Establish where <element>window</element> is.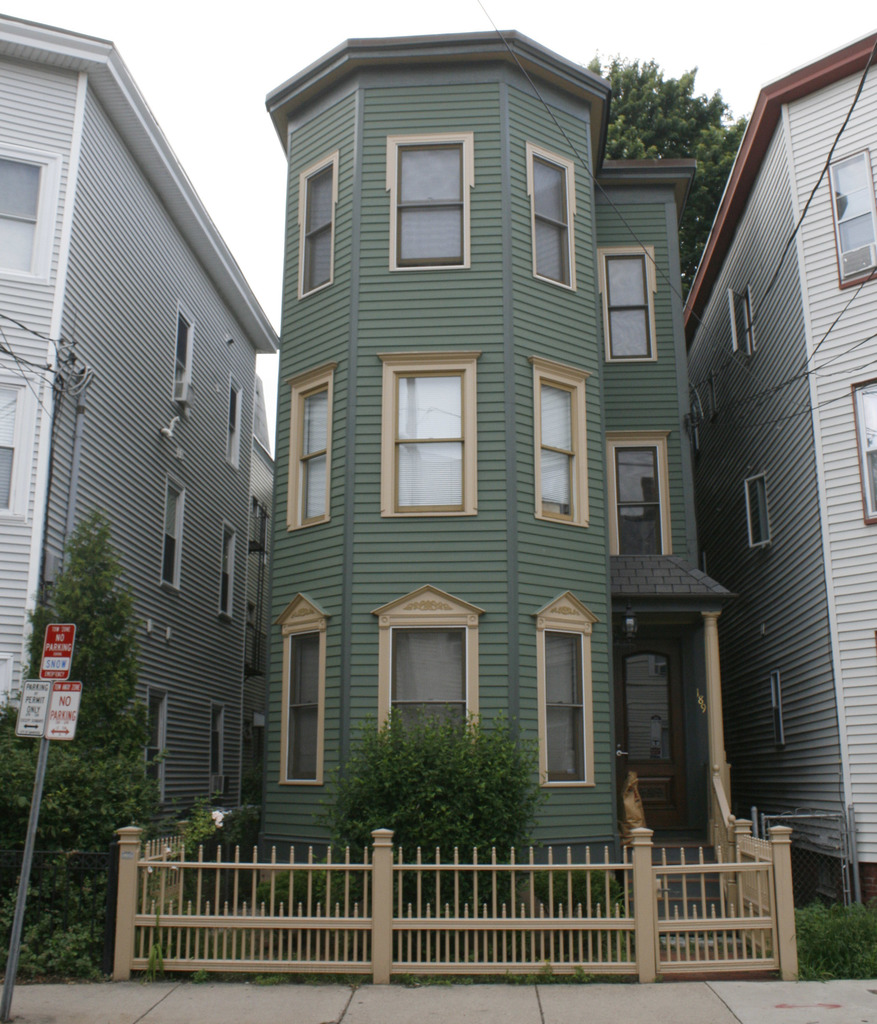
Established at (left=217, top=522, right=234, bottom=625).
